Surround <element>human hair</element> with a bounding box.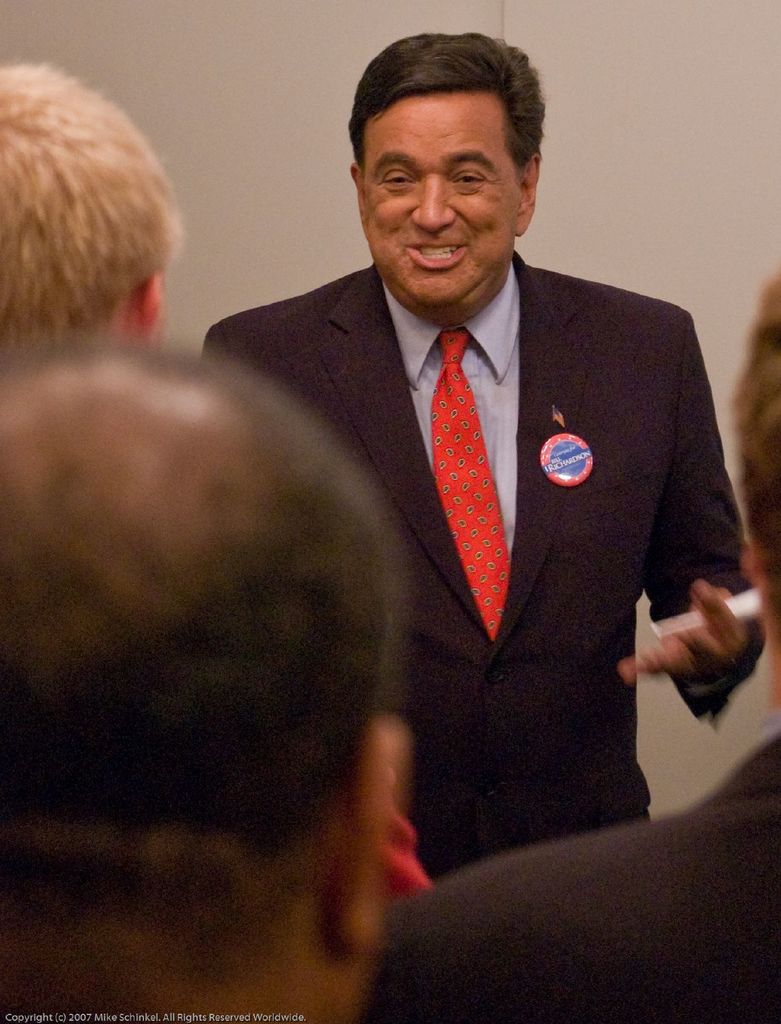
[13,39,182,386].
